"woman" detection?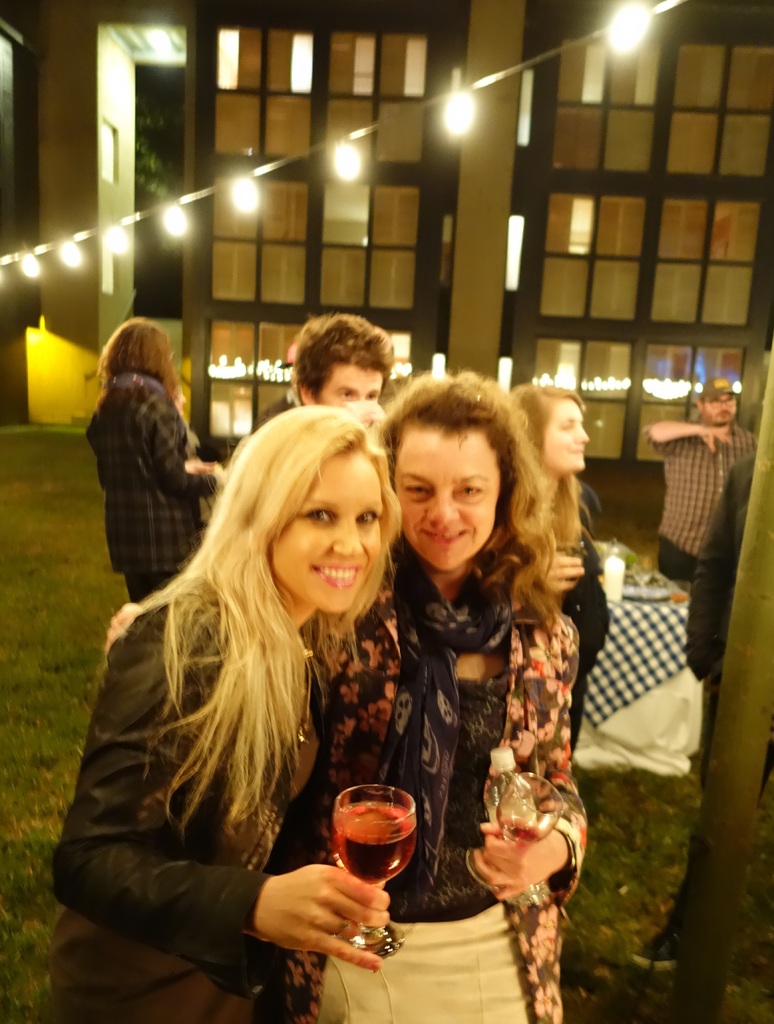
[226,369,590,1023]
